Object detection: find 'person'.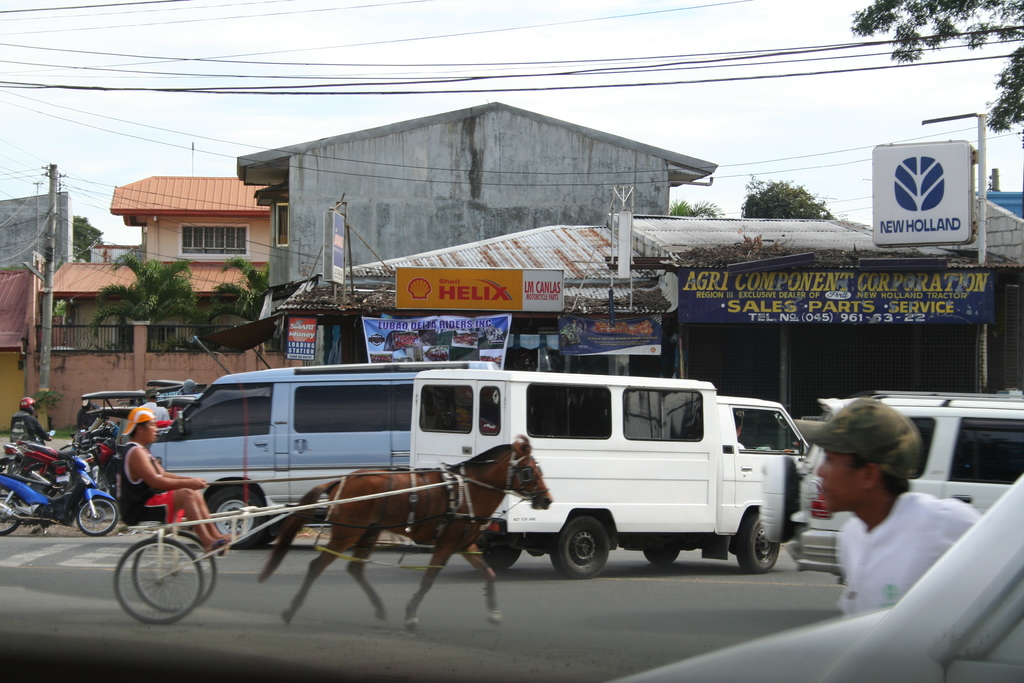
box=[111, 406, 237, 550].
